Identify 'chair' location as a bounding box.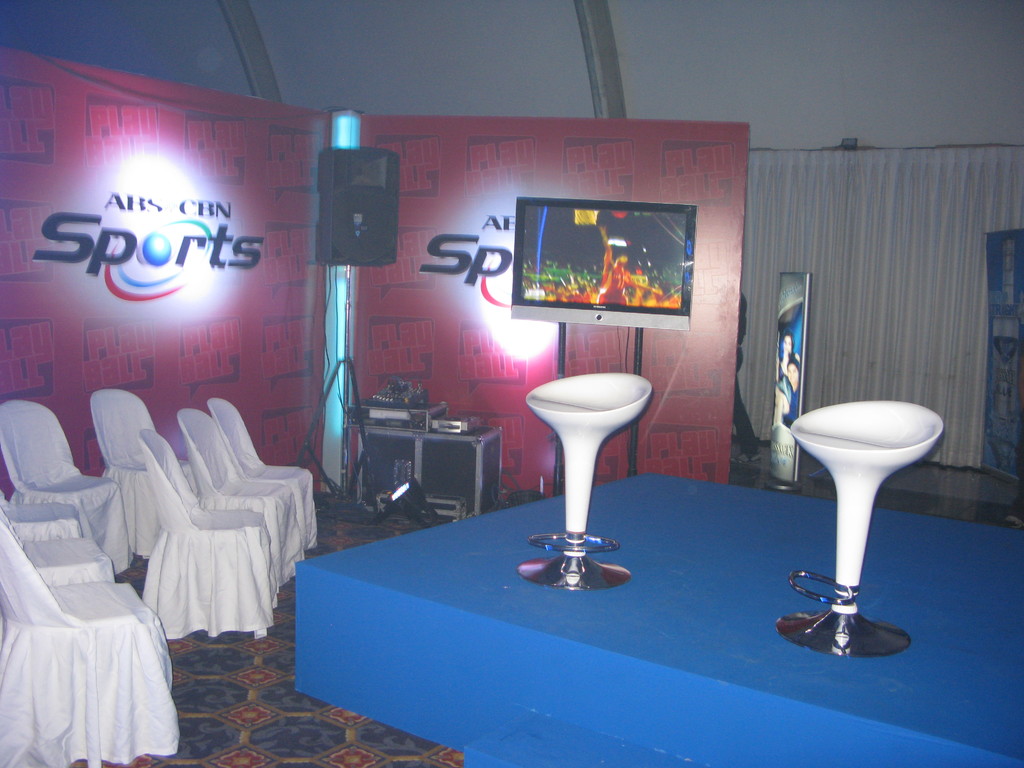
(205, 399, 318, 553).
